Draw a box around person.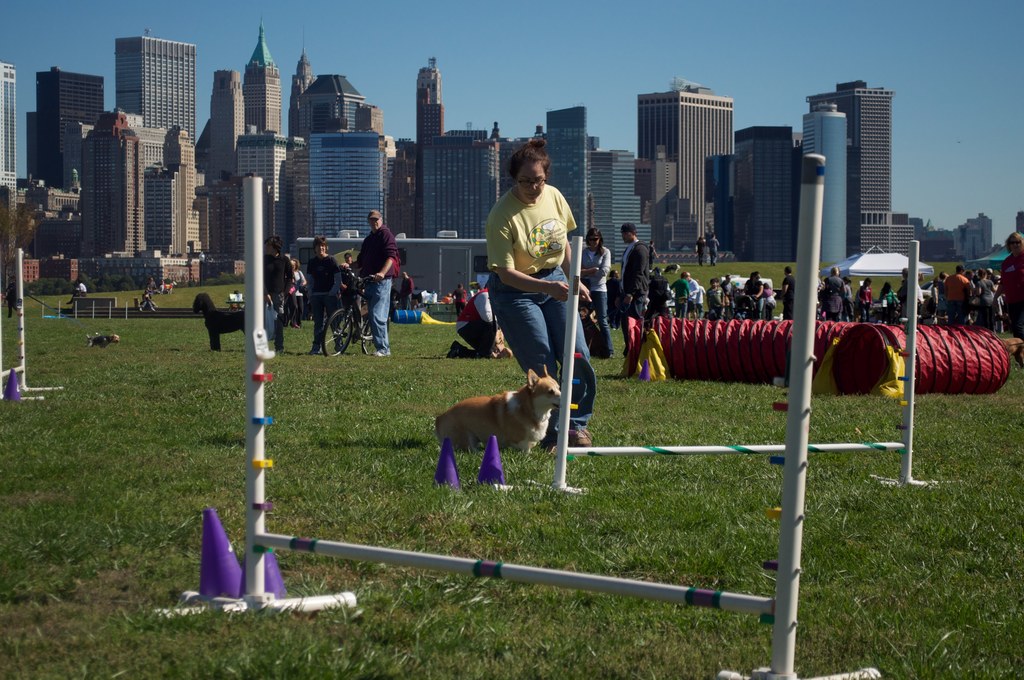
bbox=[707, 276, 724, 323].
